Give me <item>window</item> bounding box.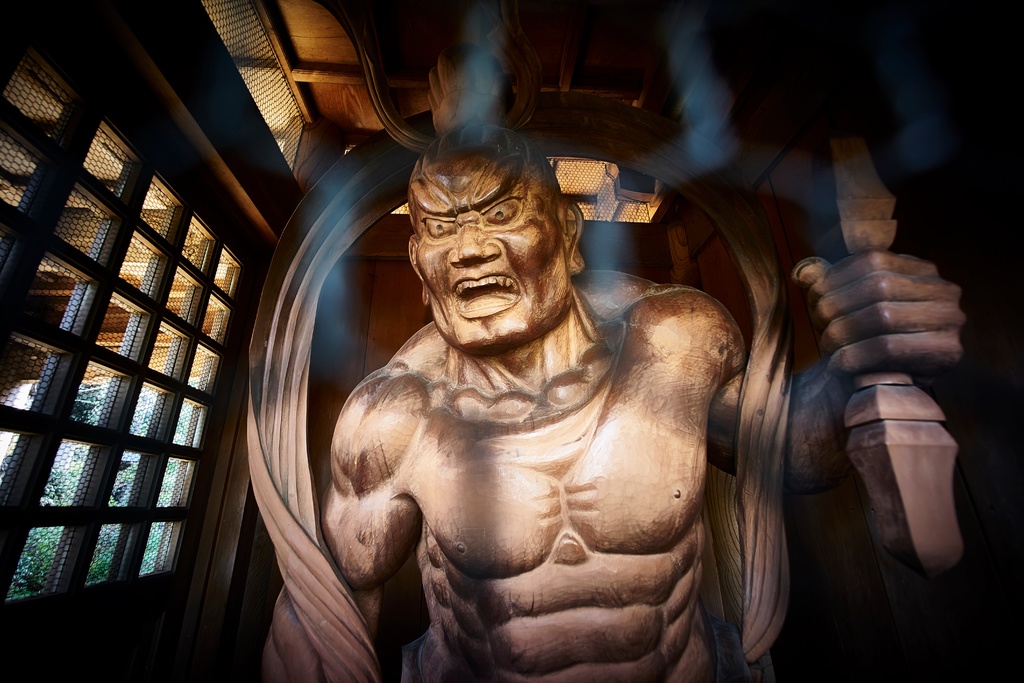
(x1=2, y1=0, x2=255, y2=682).
